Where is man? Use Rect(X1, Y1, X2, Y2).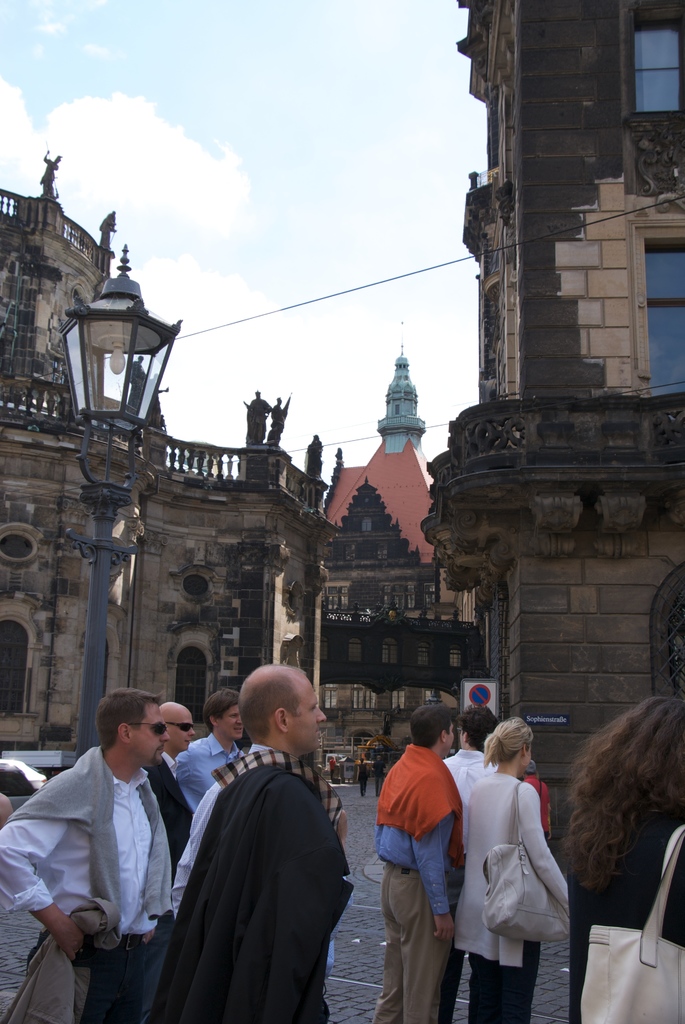
Rect(179, 664, 343, 1023).
